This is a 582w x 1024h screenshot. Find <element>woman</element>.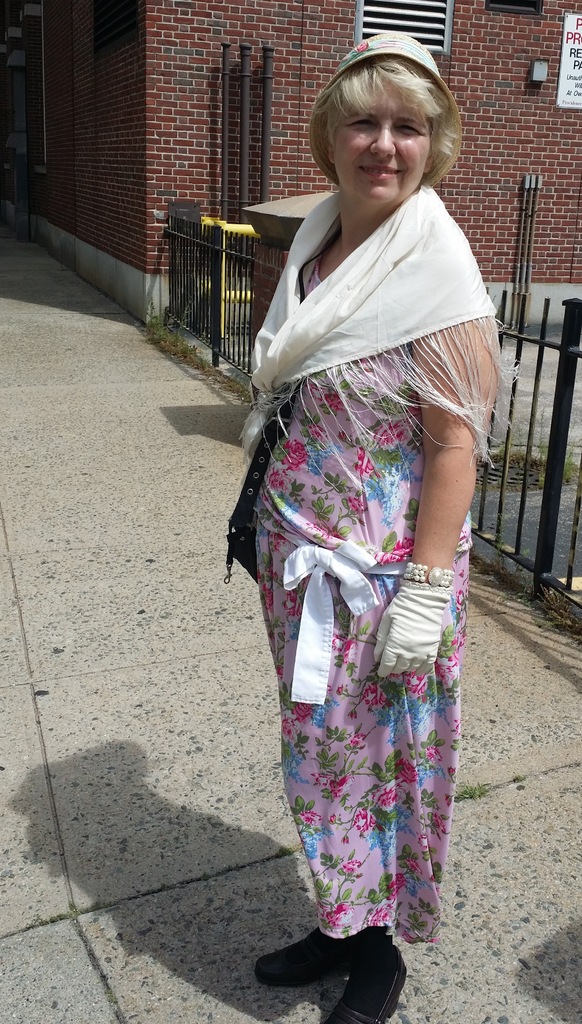
Bounding box: detection(221, 25, 487, 1023).
